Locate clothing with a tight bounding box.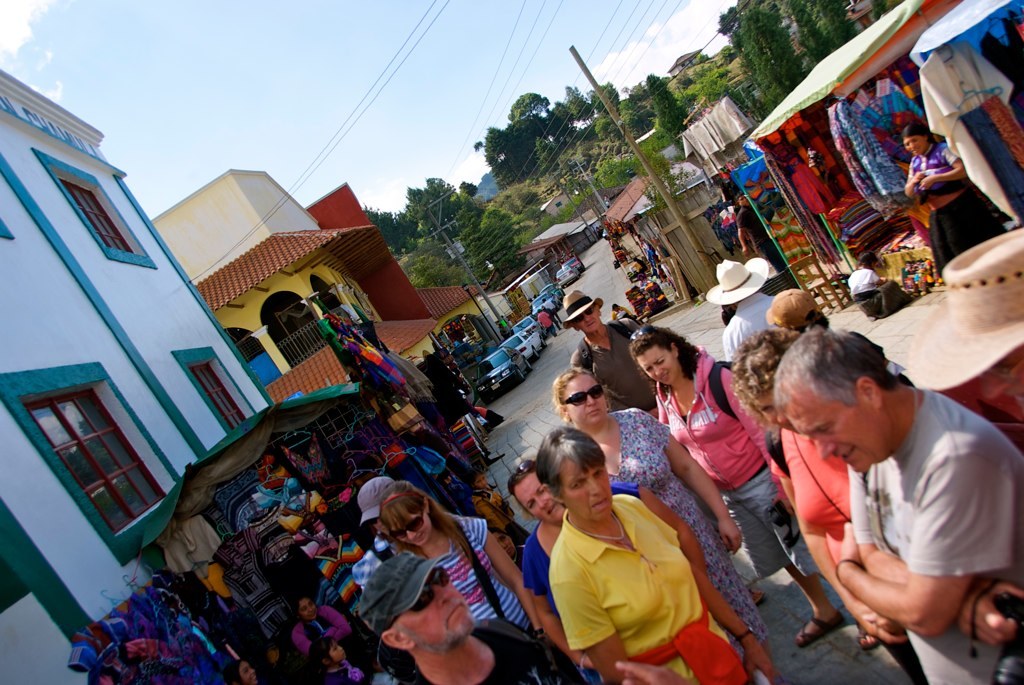
725, 296, 775, 345.
